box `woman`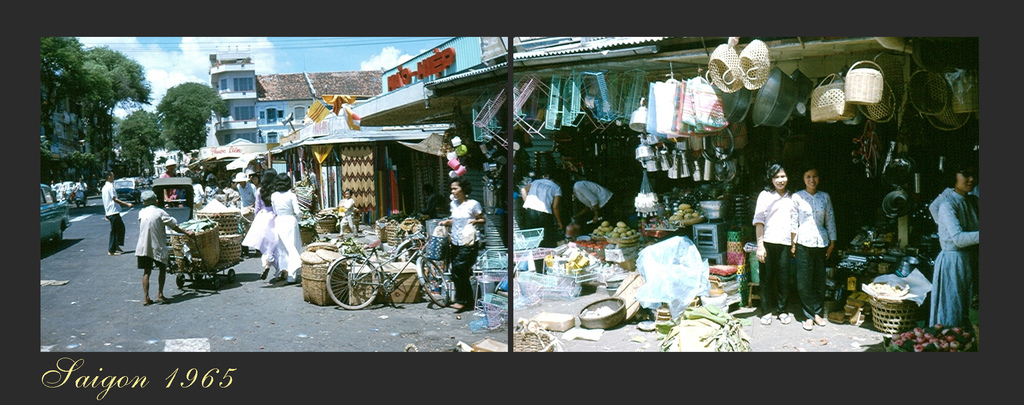
bbox(754, 162, 797, 323)
